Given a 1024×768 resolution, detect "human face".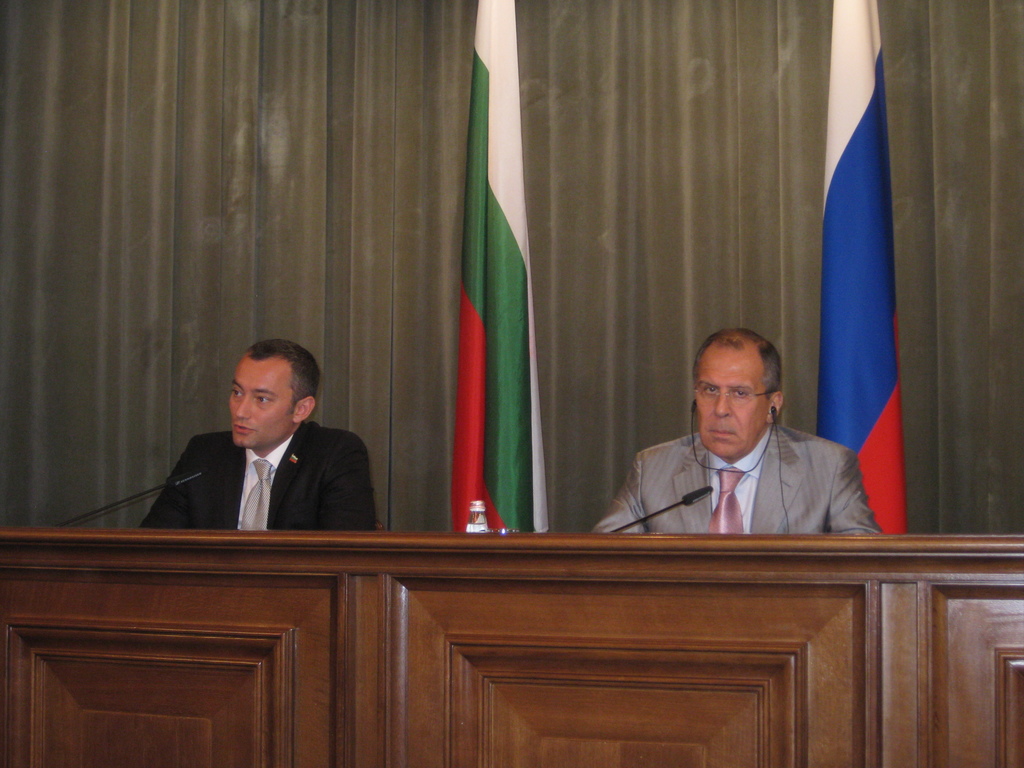
bbox=[694, 340, 769, 452].
